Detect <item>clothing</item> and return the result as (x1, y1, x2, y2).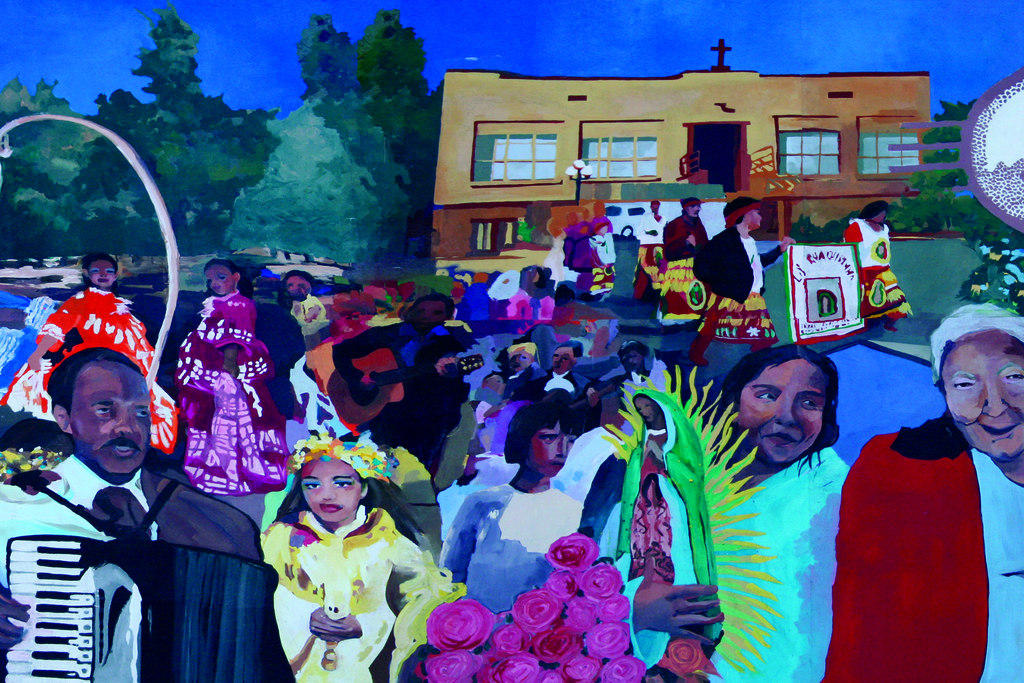
(693, 228, 778, 340).
